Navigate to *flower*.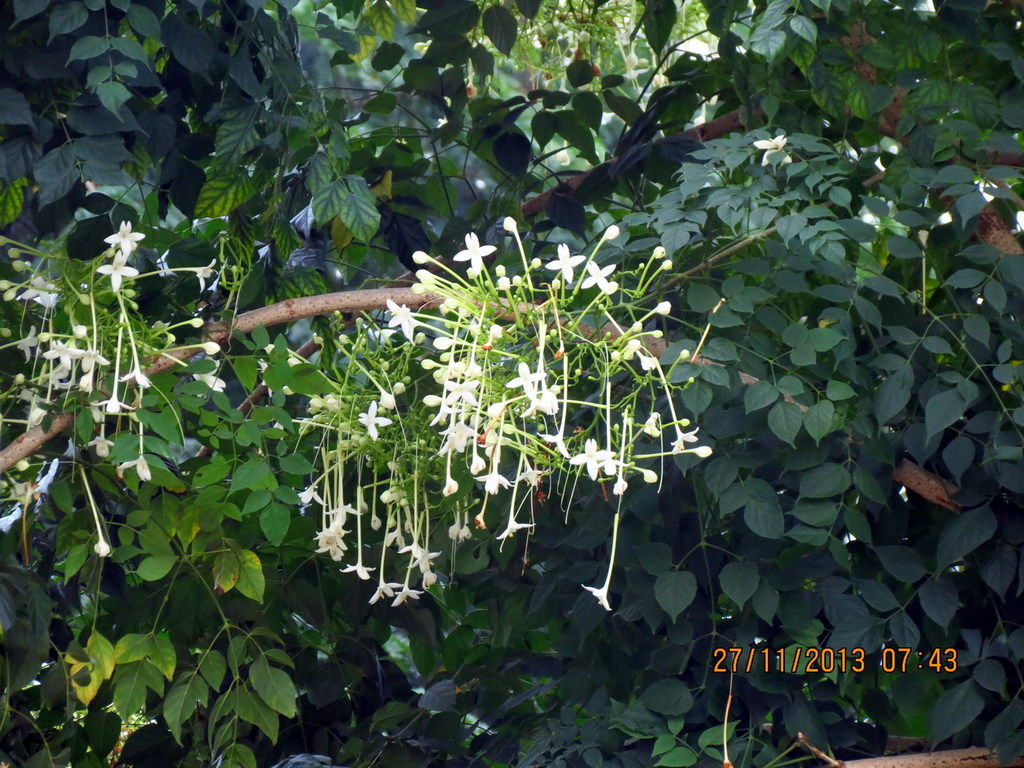
Navigation target: crop(570, 440, 614, 478).
